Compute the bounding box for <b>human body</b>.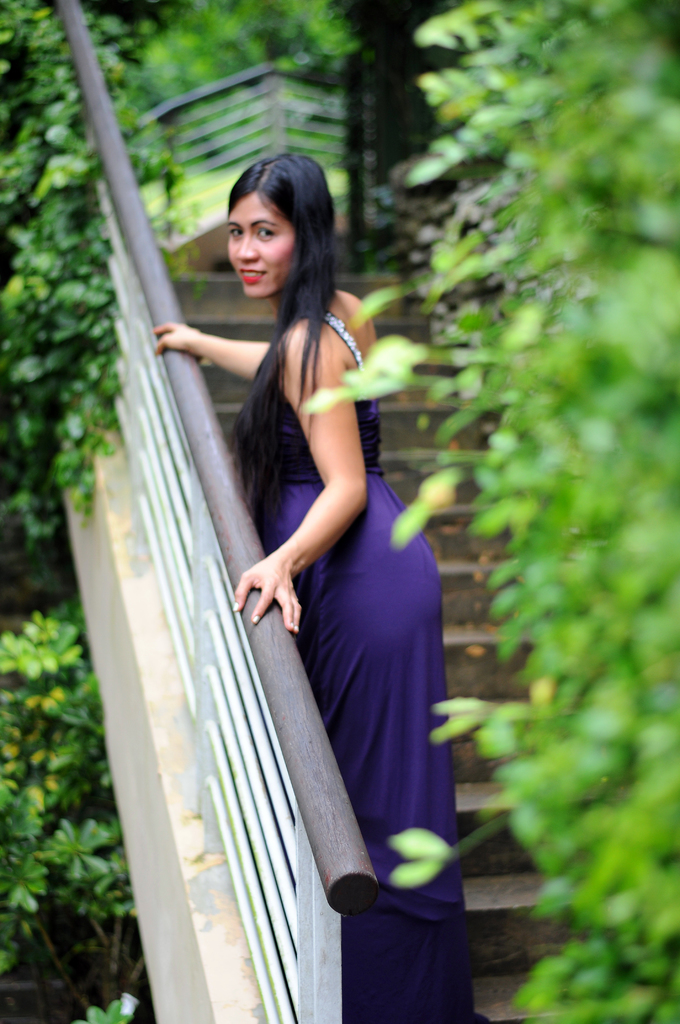
[235,195,467,932].
